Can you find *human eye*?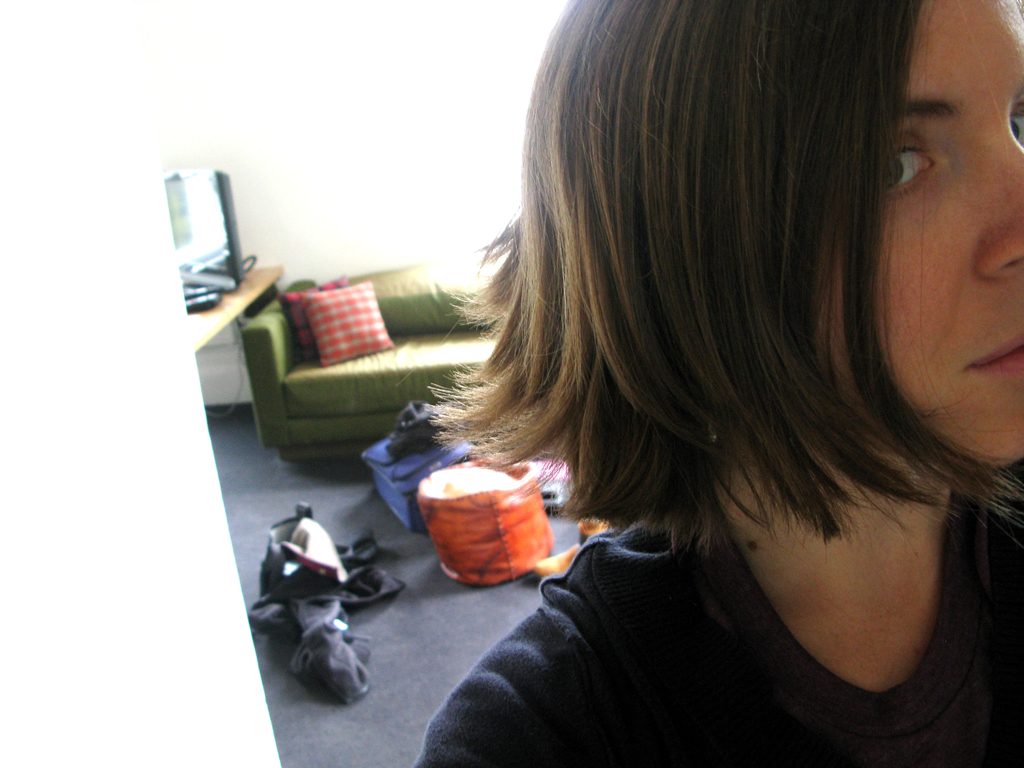
Yes, bounding box: 1006,99,1023,149.
